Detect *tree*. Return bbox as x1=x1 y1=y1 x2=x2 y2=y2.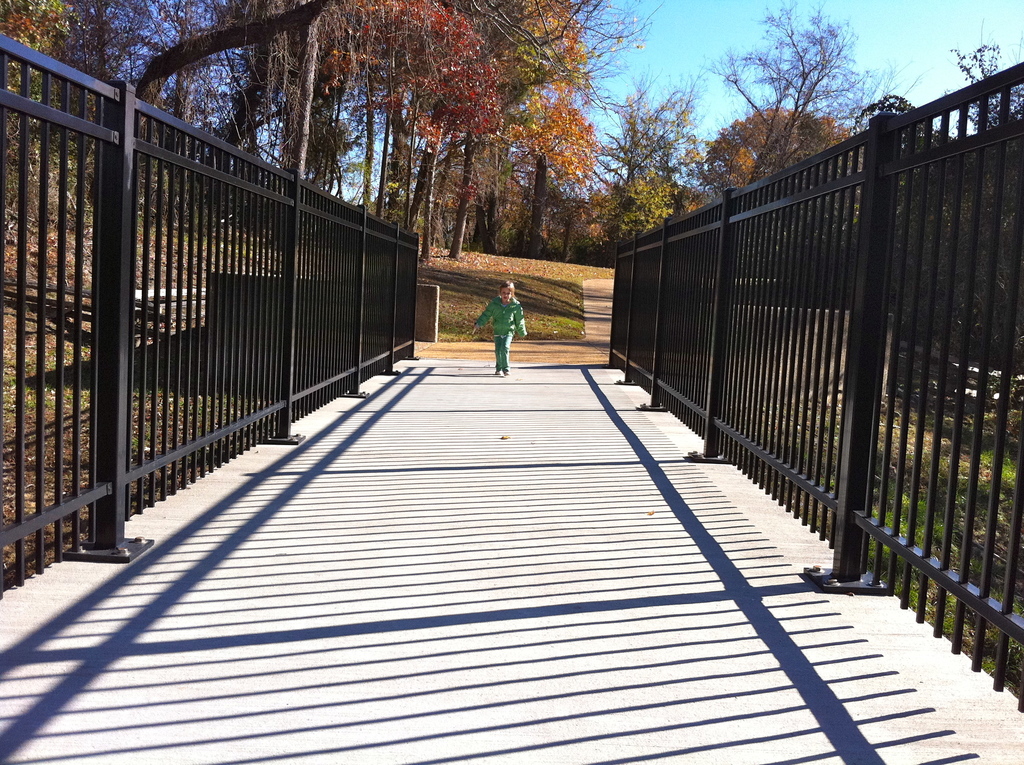
x1=944 y1=13 x2=1020 y2=366.
